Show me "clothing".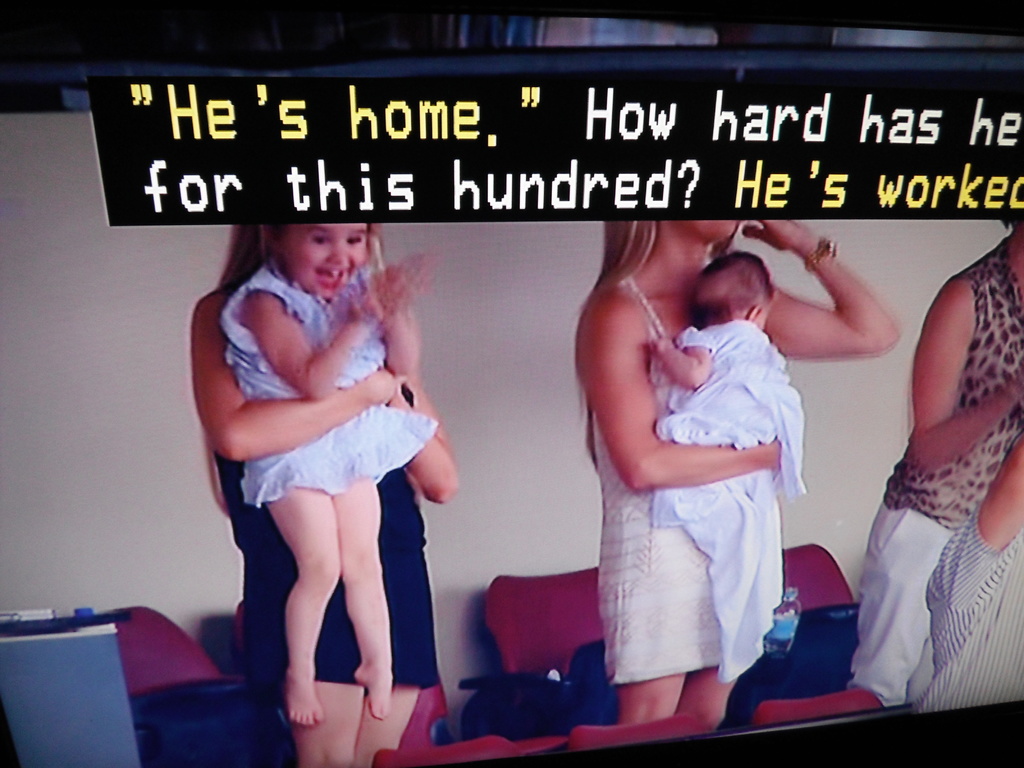
"clothing" is here: box=[646, 318, 810, 687].
